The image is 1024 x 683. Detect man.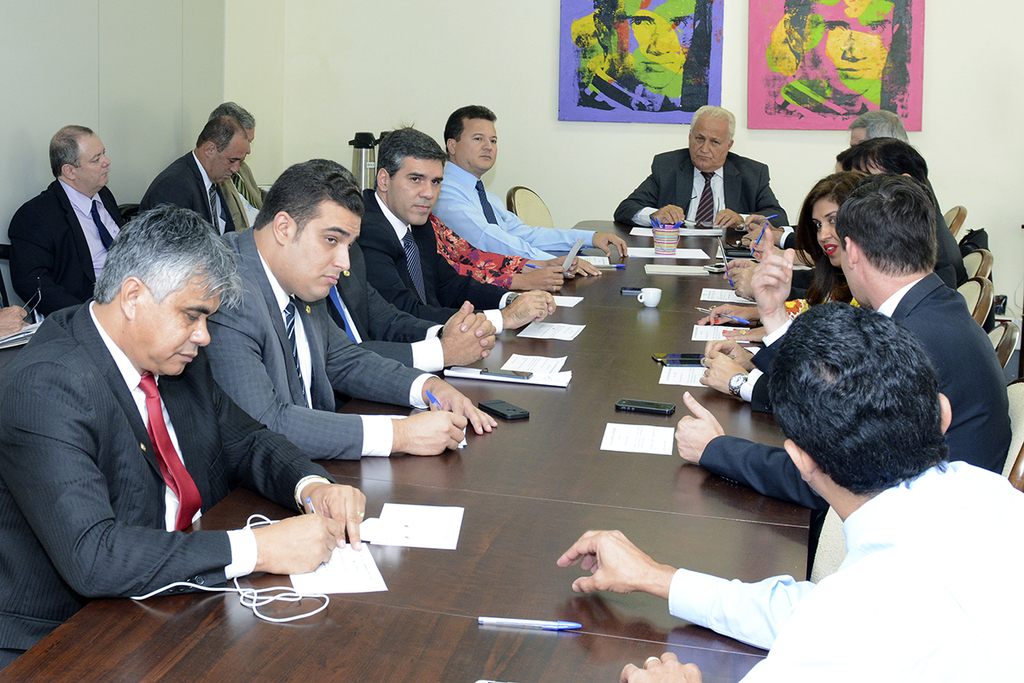
Detection: <bbox>357, 131, 551, 337</bbox>.
